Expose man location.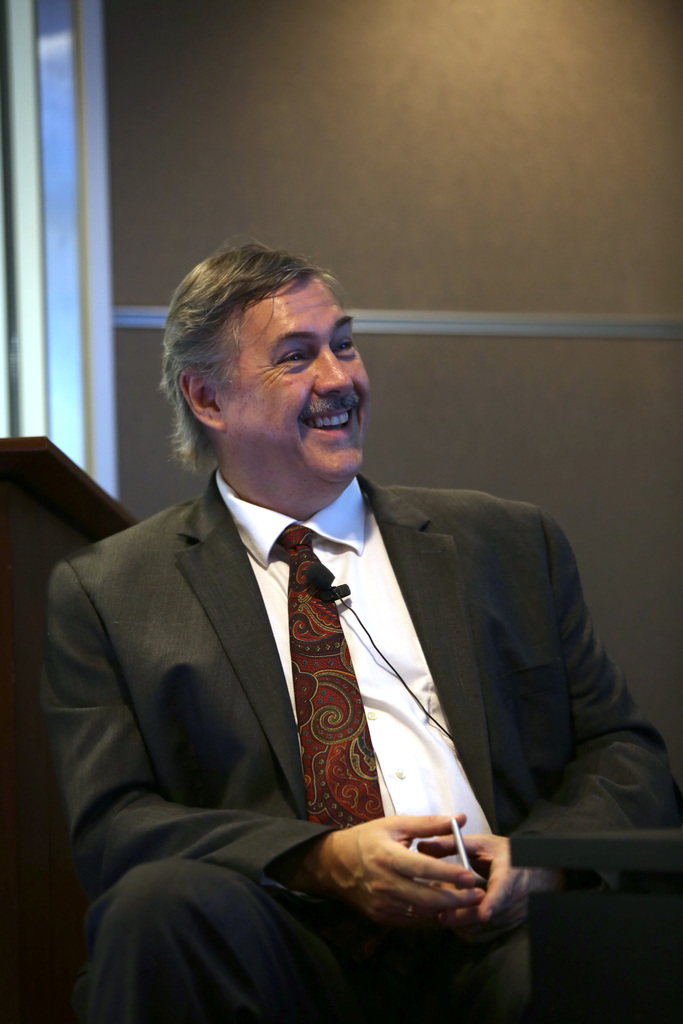
Exposed at detection(38, 259, 625, 1003).
